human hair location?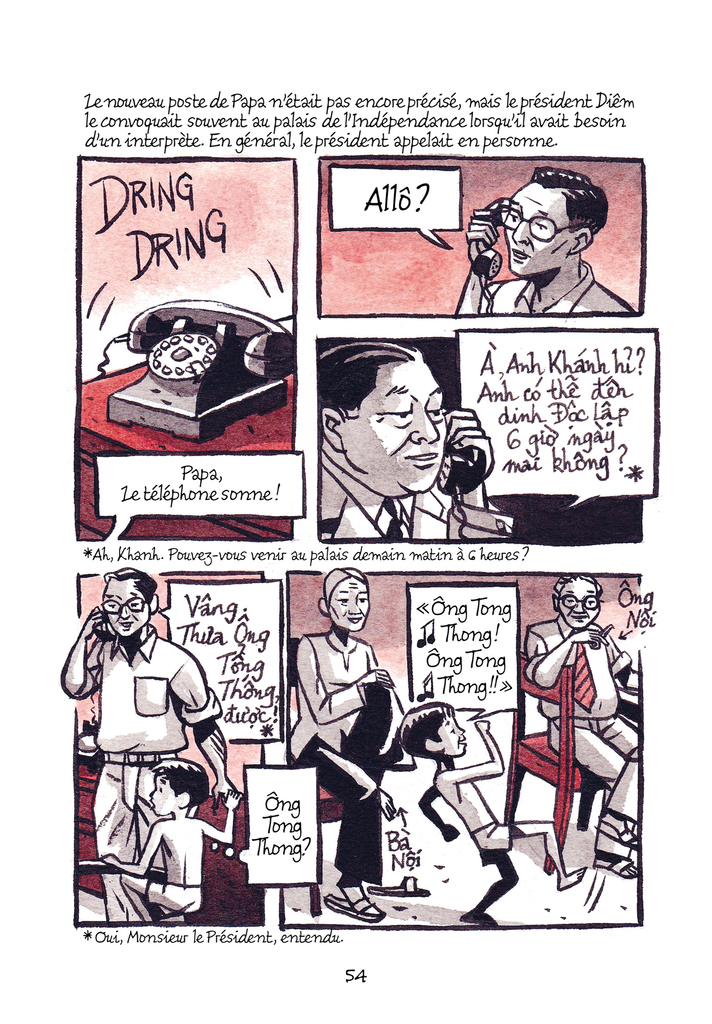
box=[150, 756, 211, 807]
